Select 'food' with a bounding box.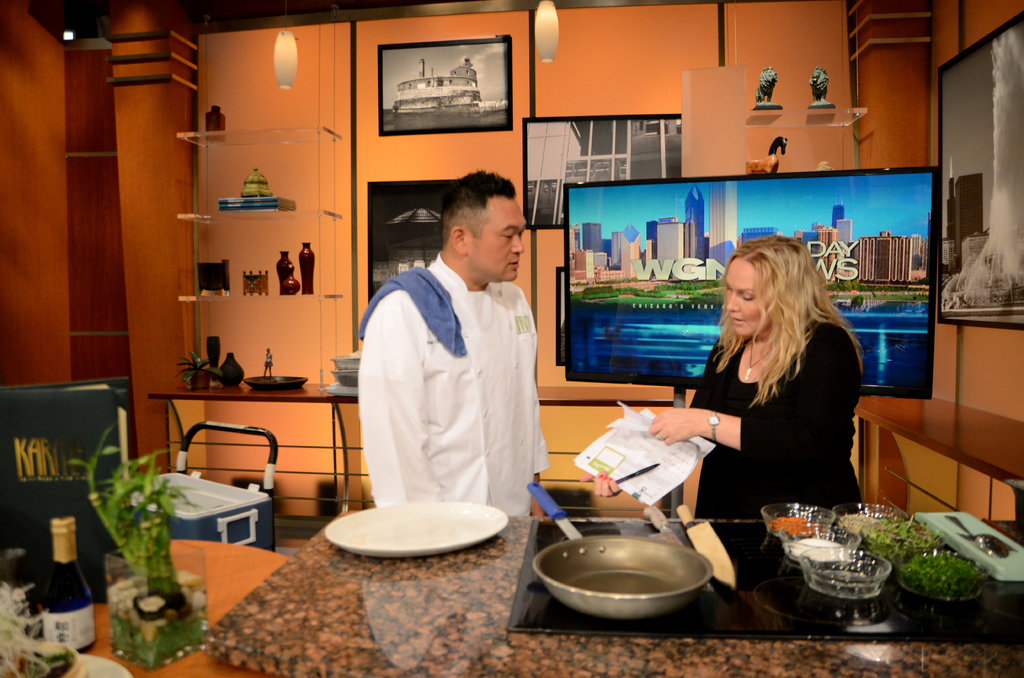
{"left": 794, "top": 531, "right": 840, "bottom": 557}.
